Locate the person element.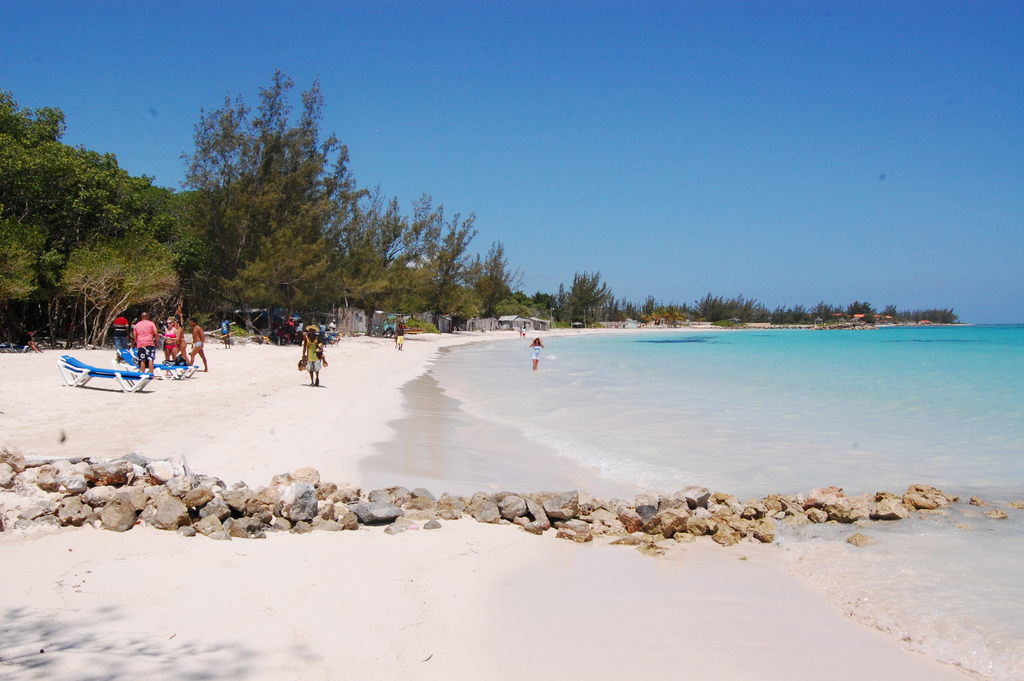
Element bbox: rect(396, 323, 410, 350).
